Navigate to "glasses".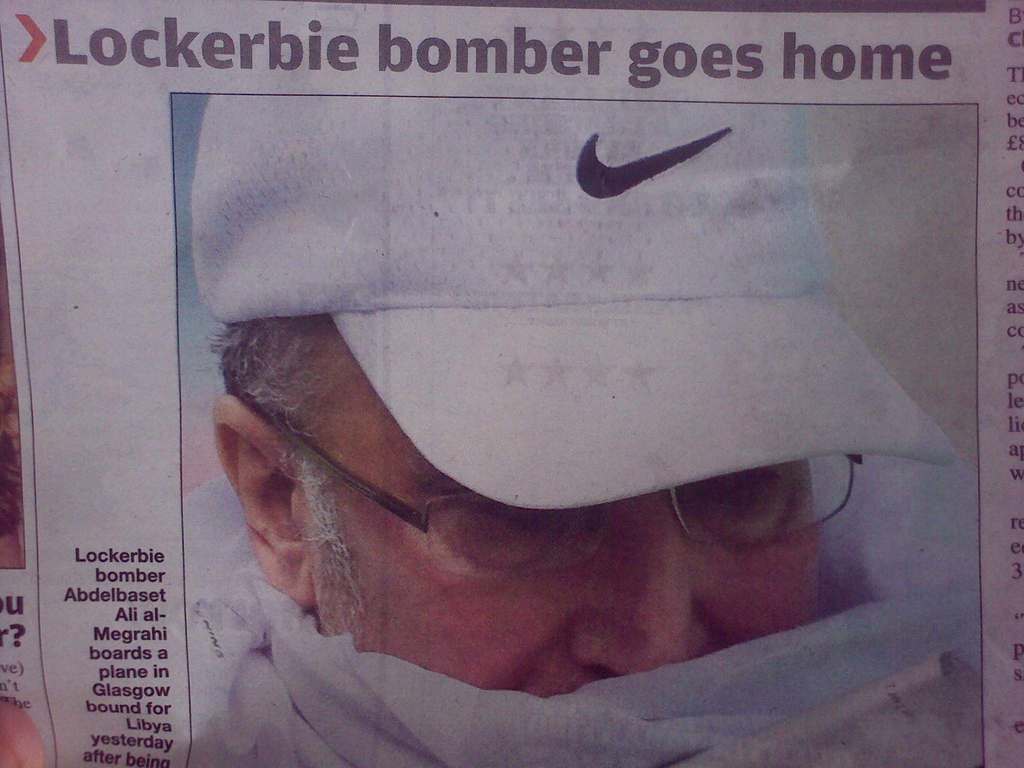
Navigation target: x1=262 y1=410 x2=861 y2=581.
